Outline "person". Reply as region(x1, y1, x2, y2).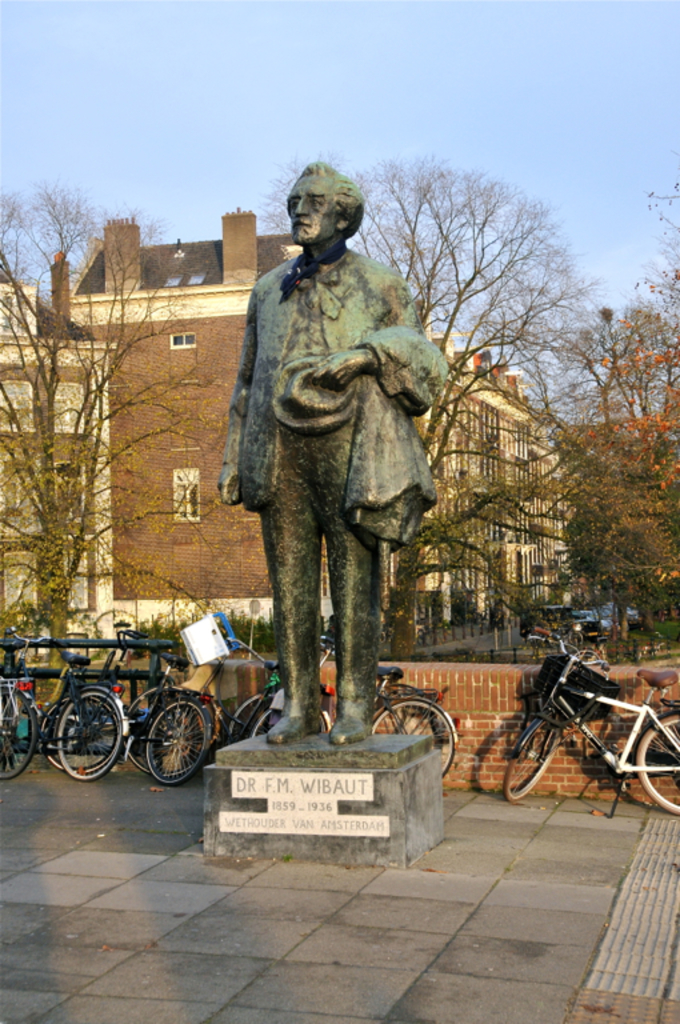
region(227, 151, 448, 795).
